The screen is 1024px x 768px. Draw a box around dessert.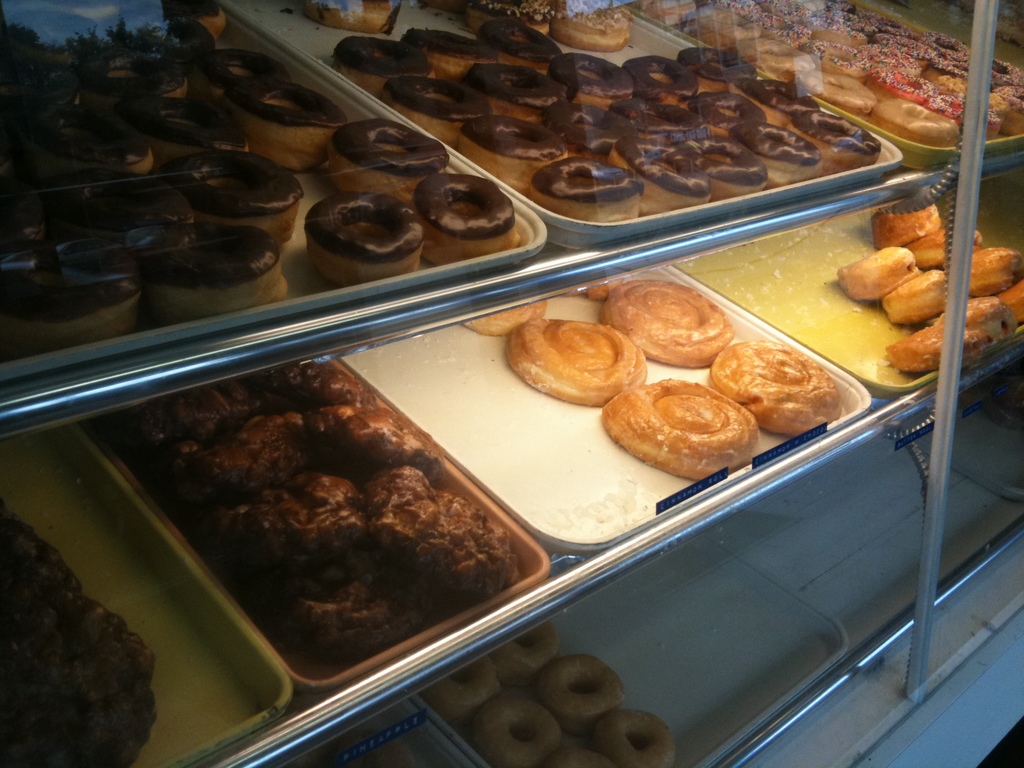
953, 296, 1003, 334.
